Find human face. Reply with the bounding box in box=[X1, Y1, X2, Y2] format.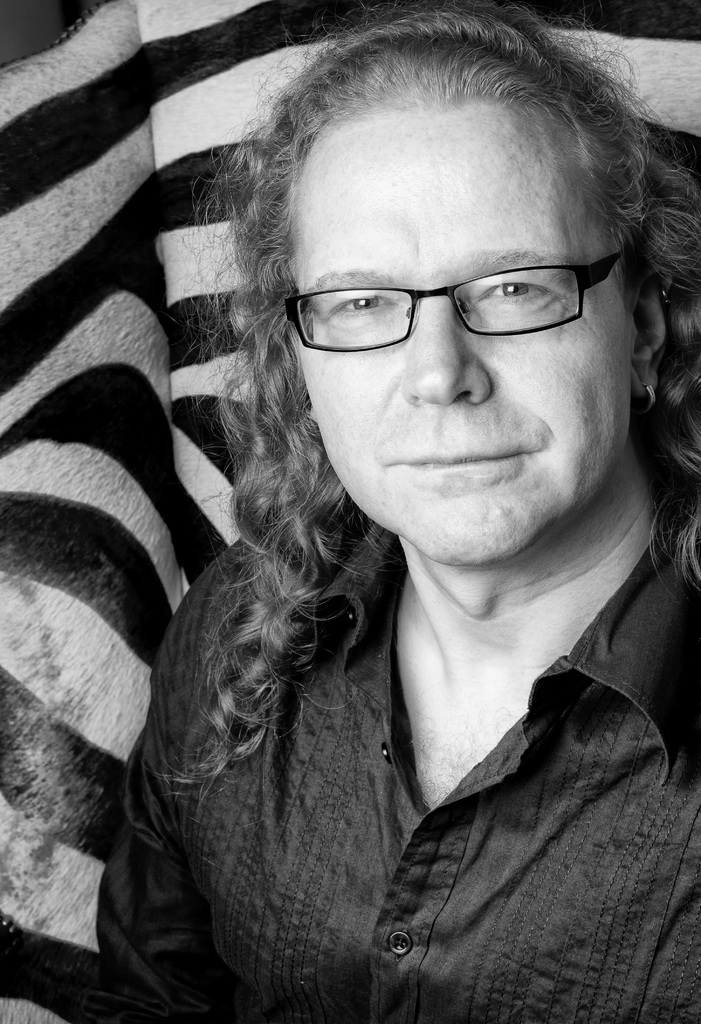
box=[285, 102, 627, 543].
